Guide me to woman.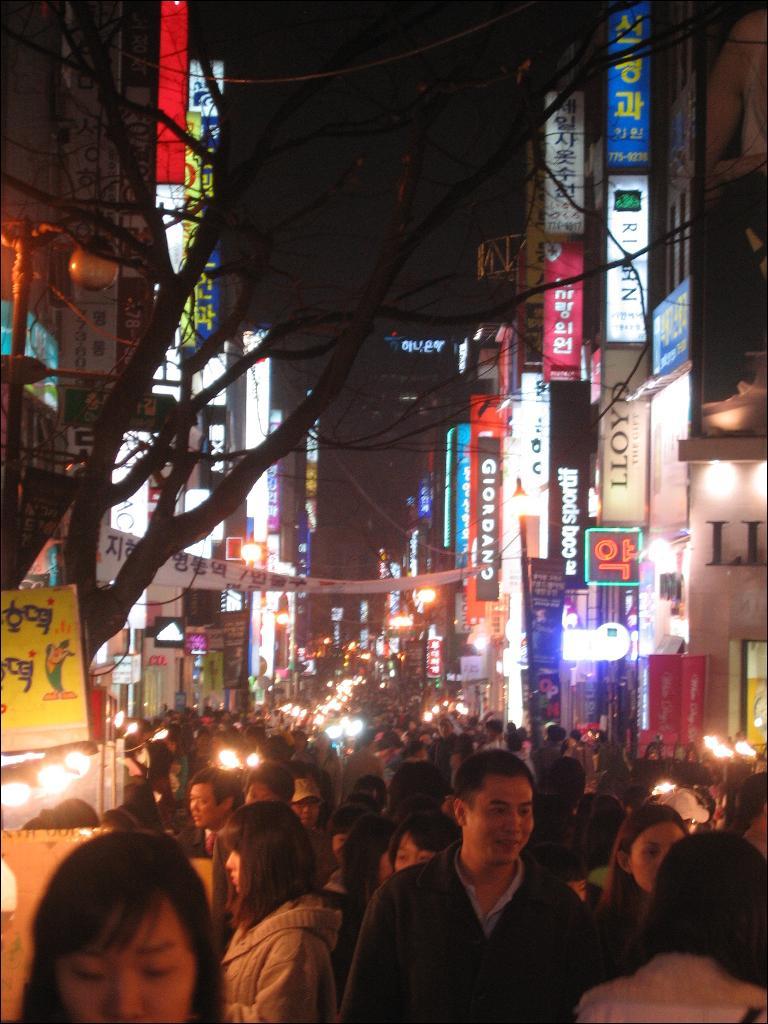
Guidance: {"left": 596, "top": 802, "right": 690, "bottom": 950}.
